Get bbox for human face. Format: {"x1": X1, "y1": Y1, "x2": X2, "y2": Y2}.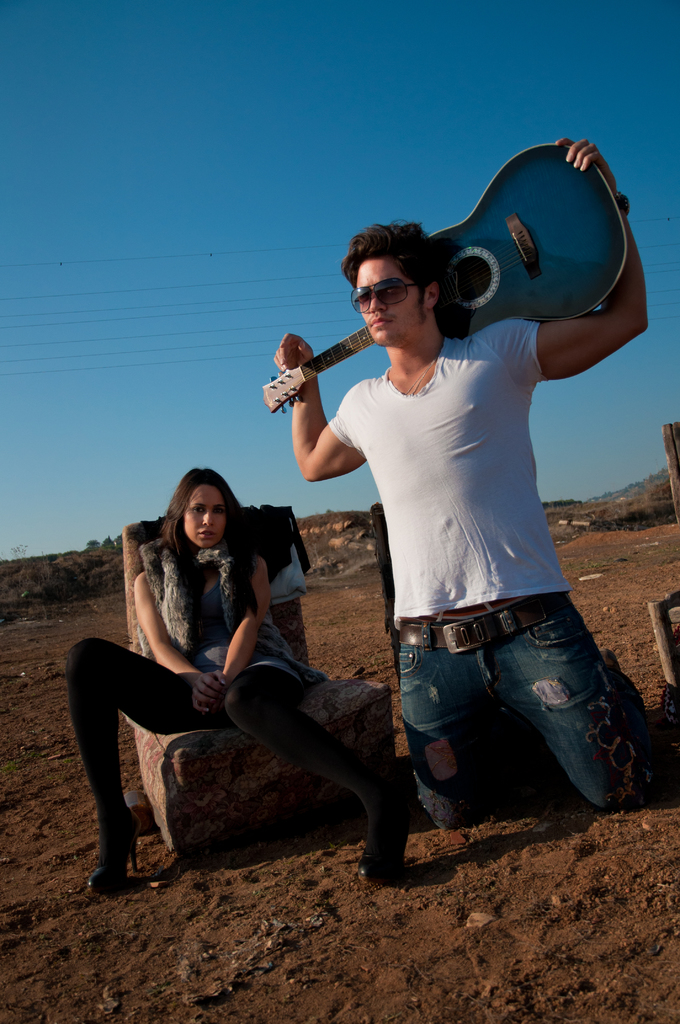
{"x1": 352, "y1": 253, "x2": 422, "y2": 348}.
